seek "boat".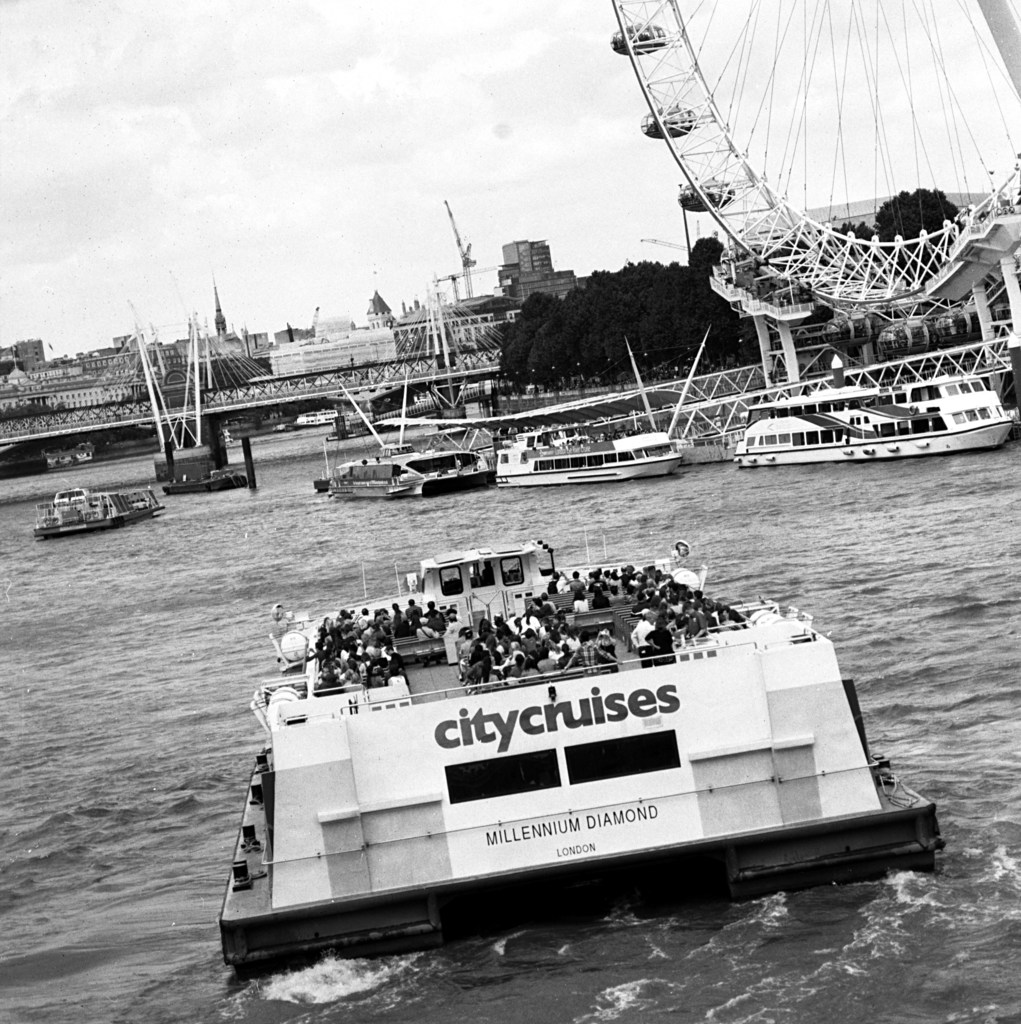
<bbox>491, 433, 687, 479</bbox>.
